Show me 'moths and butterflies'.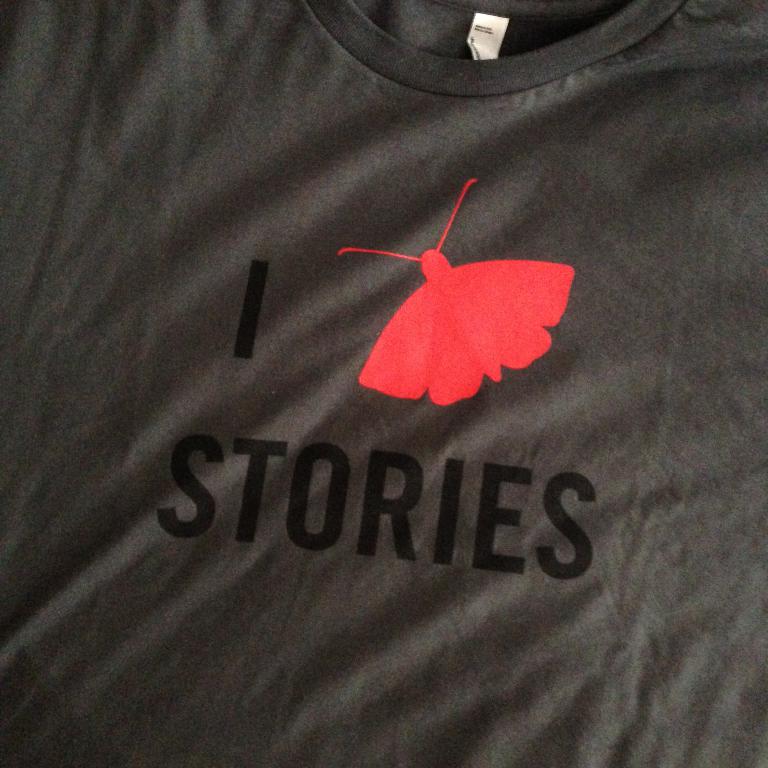
'moths and butterflies' is here: bbox=(337, 178, 577, 408).
